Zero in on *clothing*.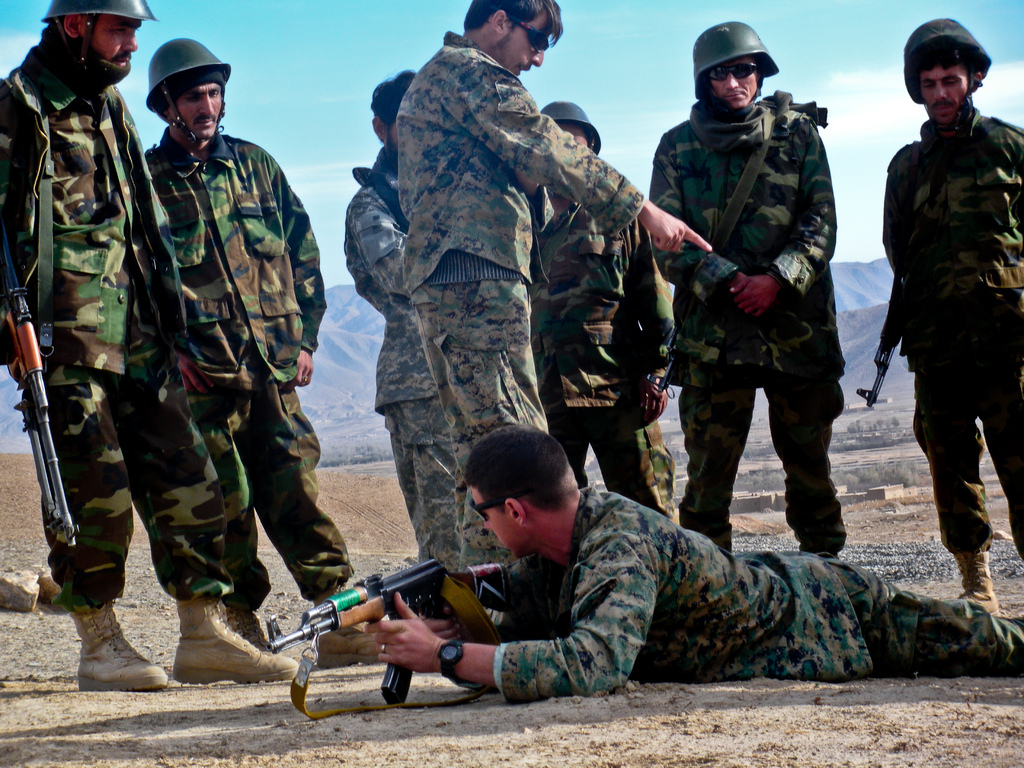
Zeroed in: BBox(468, 485, 1023, 706).
